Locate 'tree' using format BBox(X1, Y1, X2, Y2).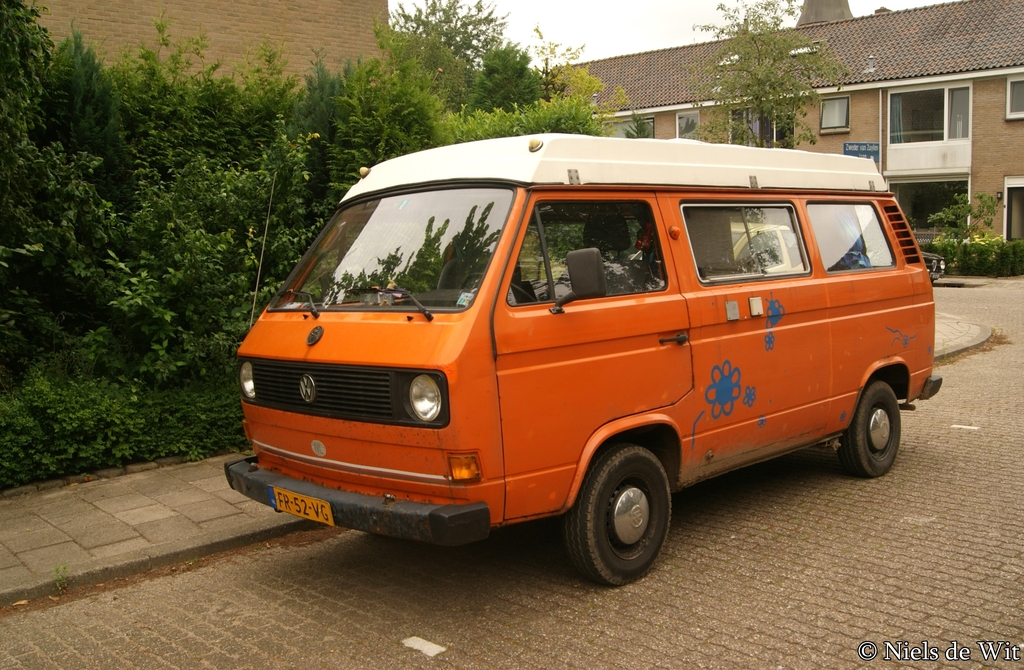
BBox(556, 60, 632, 141).
